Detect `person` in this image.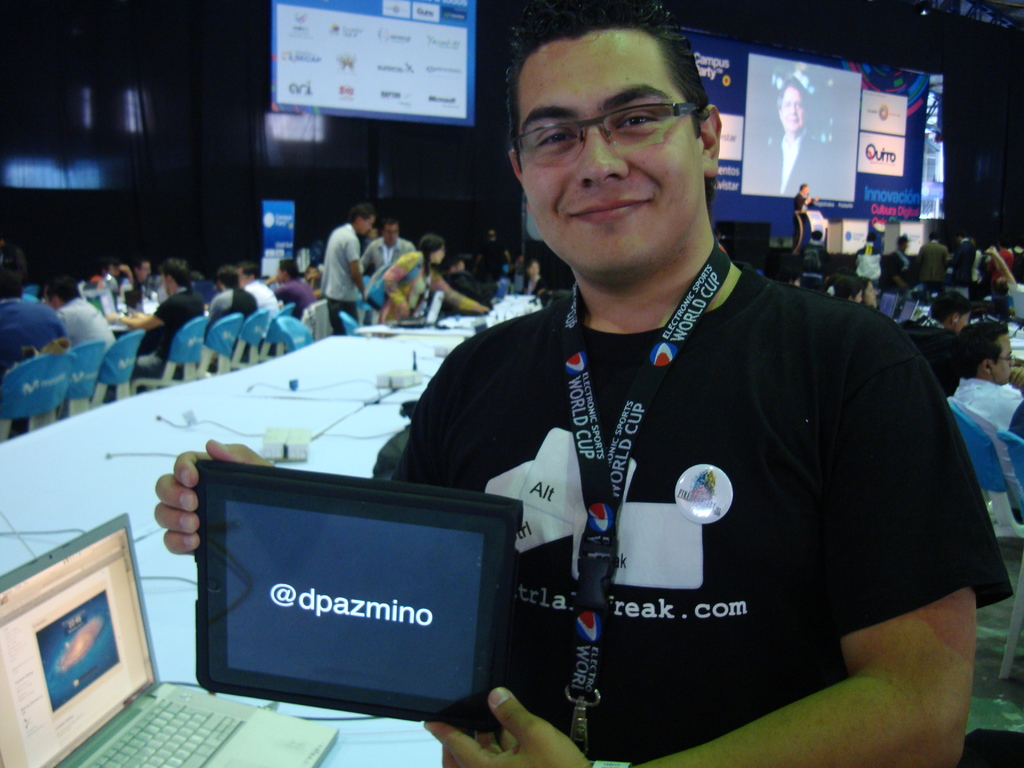
Detection: bbox(113, 255, 212, 390).
